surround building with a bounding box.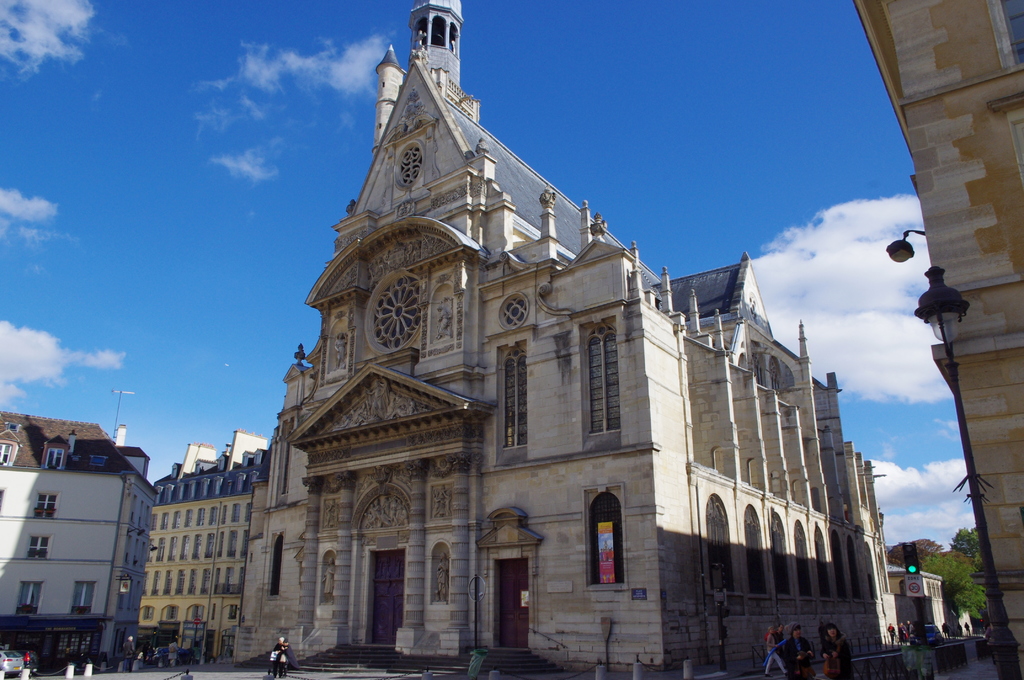
box=[148, 425, 270, 660].
